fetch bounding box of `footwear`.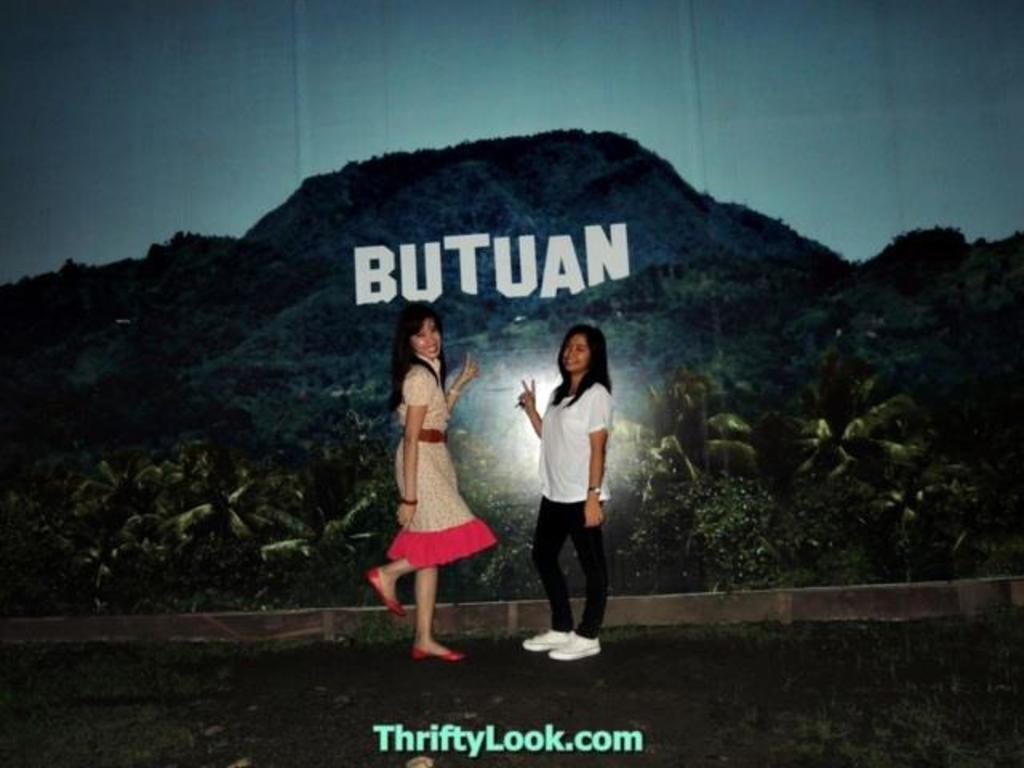
Bbox: (x1=368, y1=565, x2=403, y2=622).
